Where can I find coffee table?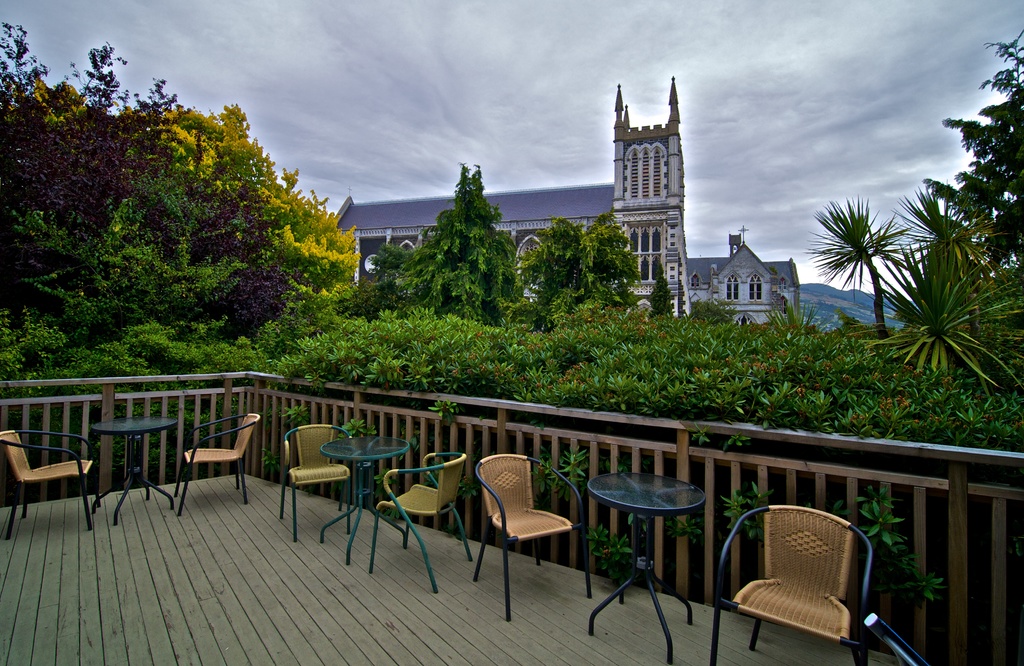
You can find it at (580, 482, 721, 637).
